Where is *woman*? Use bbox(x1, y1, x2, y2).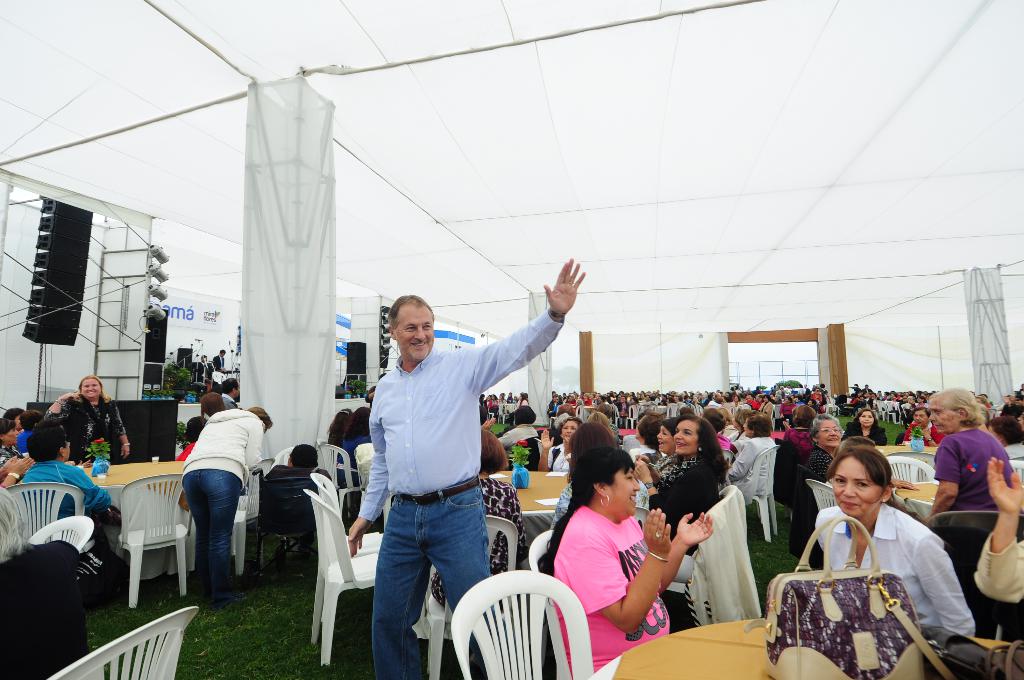
bbox(635, 417, 726, 592).
